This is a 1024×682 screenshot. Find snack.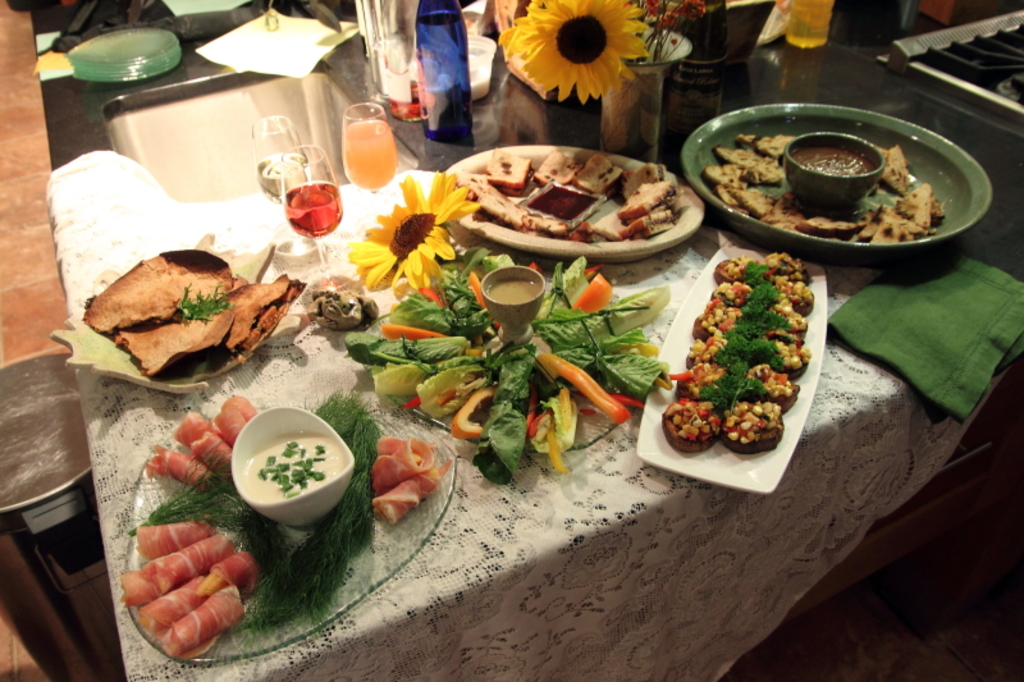
Bounding box: 660/271/820/467.
